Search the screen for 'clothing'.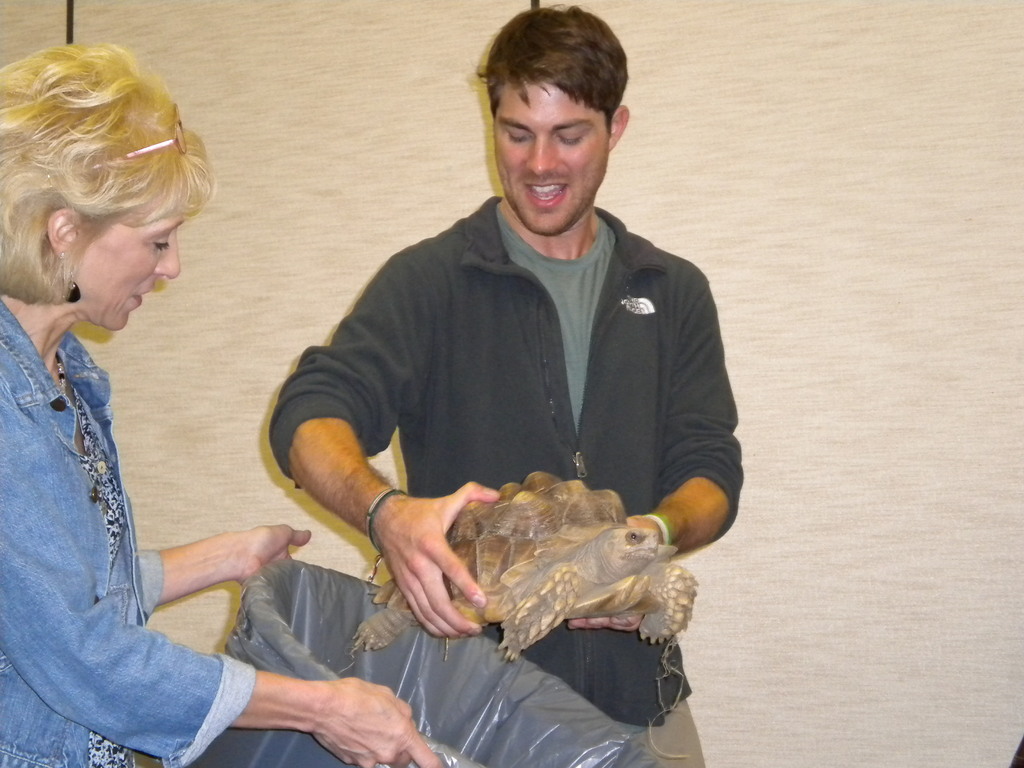
Found at bbox=[0, 299, 255, 767].
